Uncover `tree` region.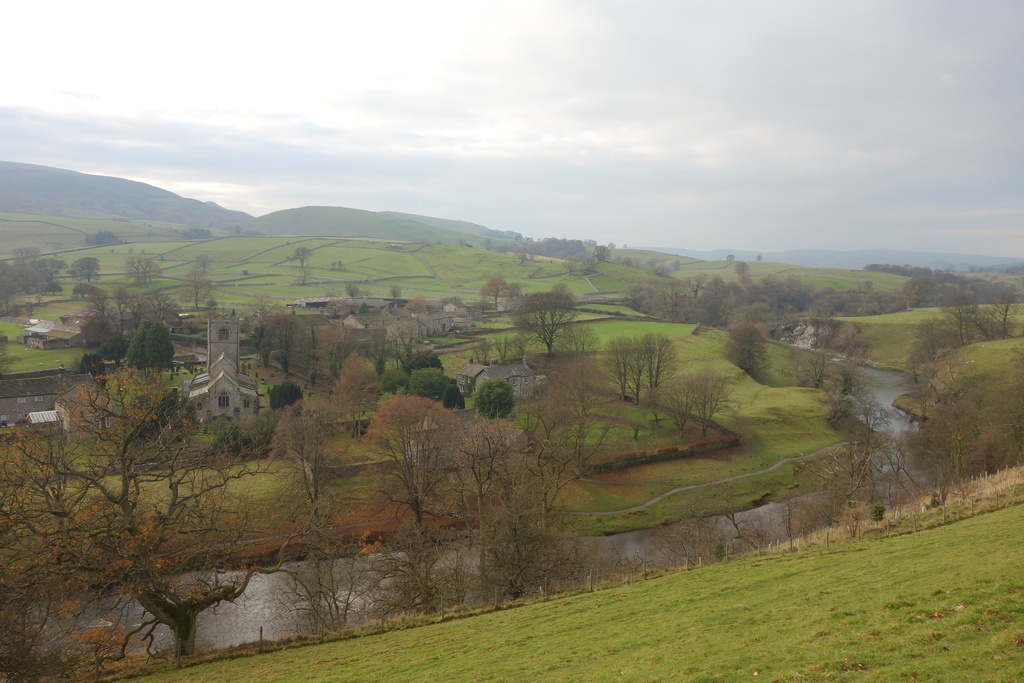
Uncovered: 808, 352, 826, 386.
